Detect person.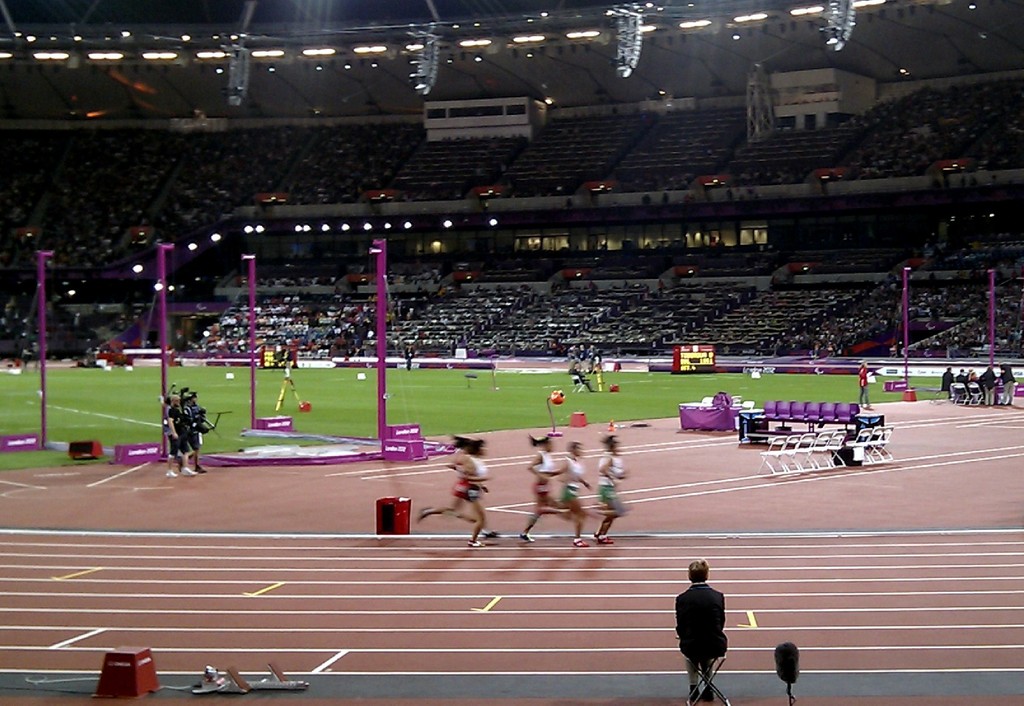
Detected at {"x1": 168, "y1": 380, "x2": 197, "y2": 477}.
